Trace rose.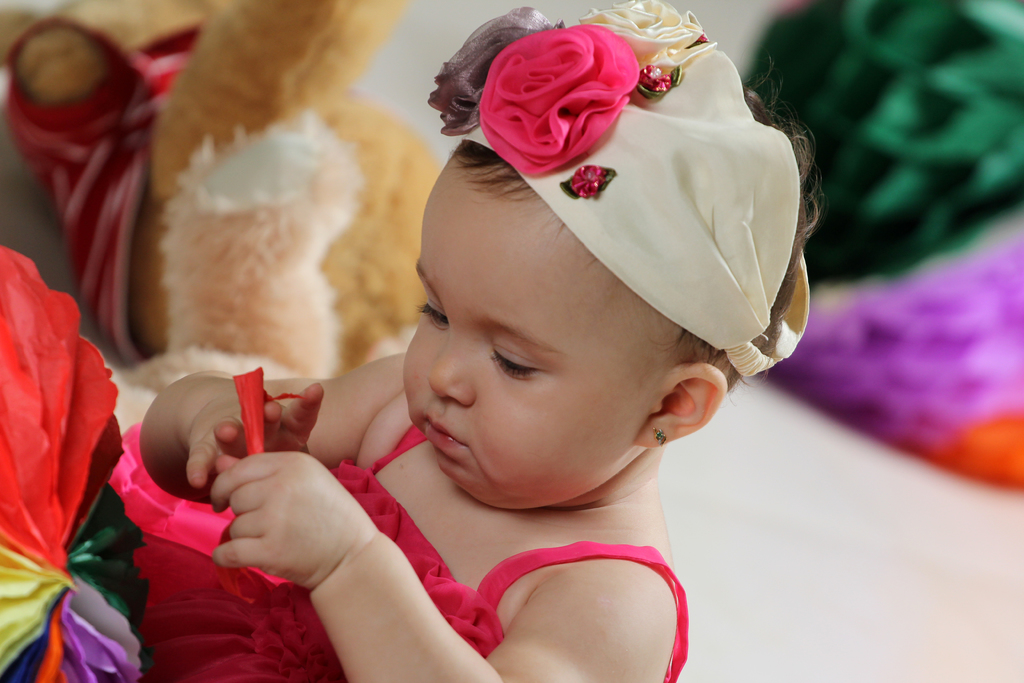
Traced to 425:3:566:133.
